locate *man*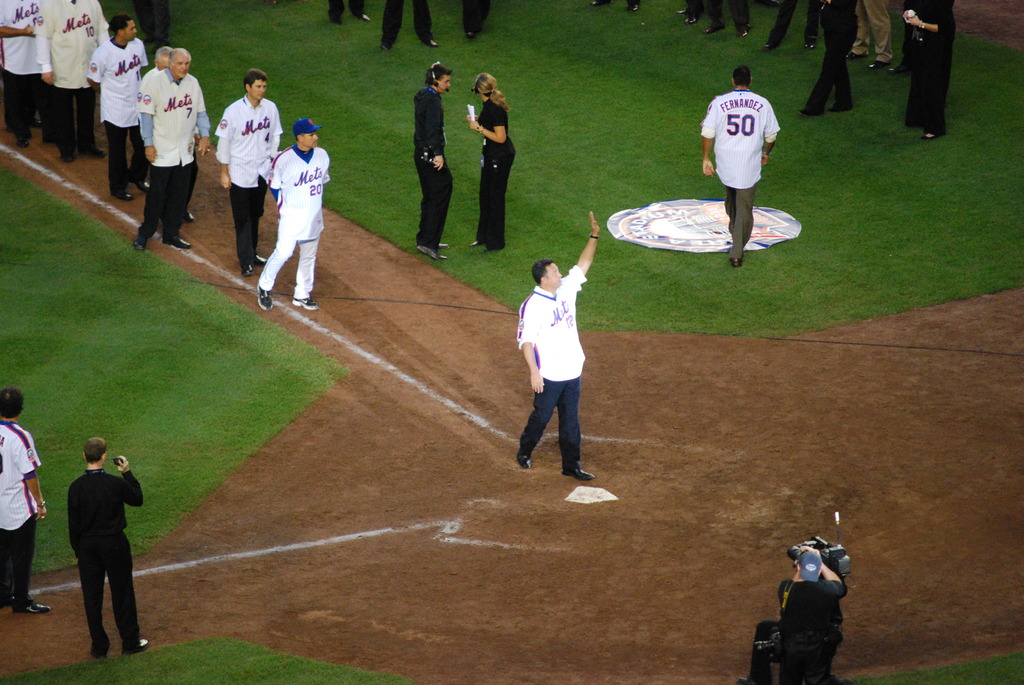
bbox=[803, 0, 860, 116]
